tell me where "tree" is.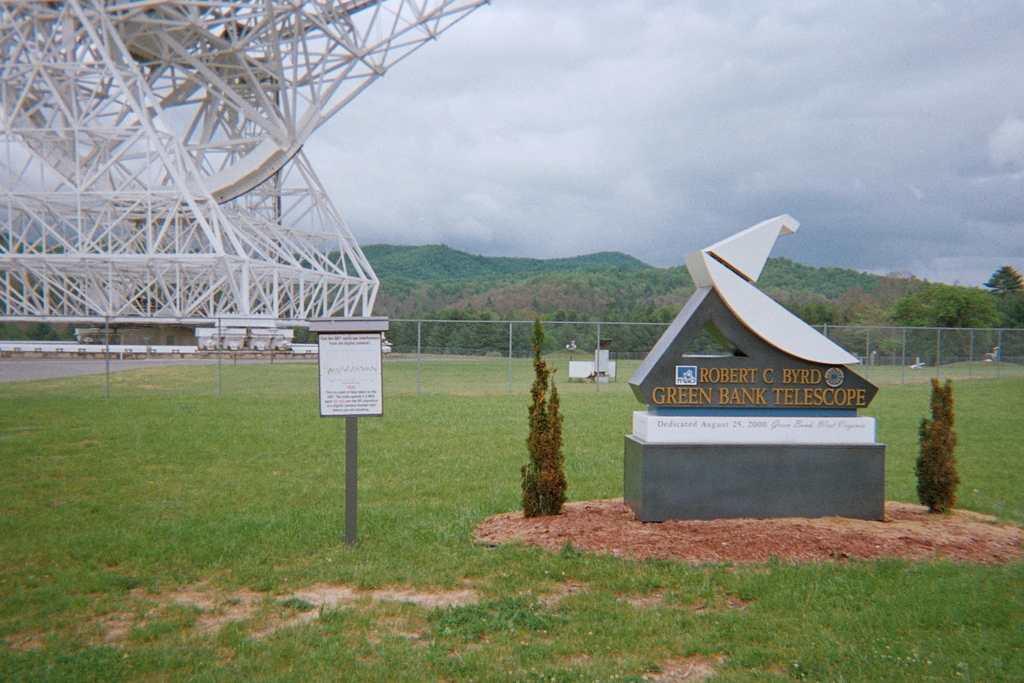
"tree" is at bbox=[986, 265, 1023, 292].
